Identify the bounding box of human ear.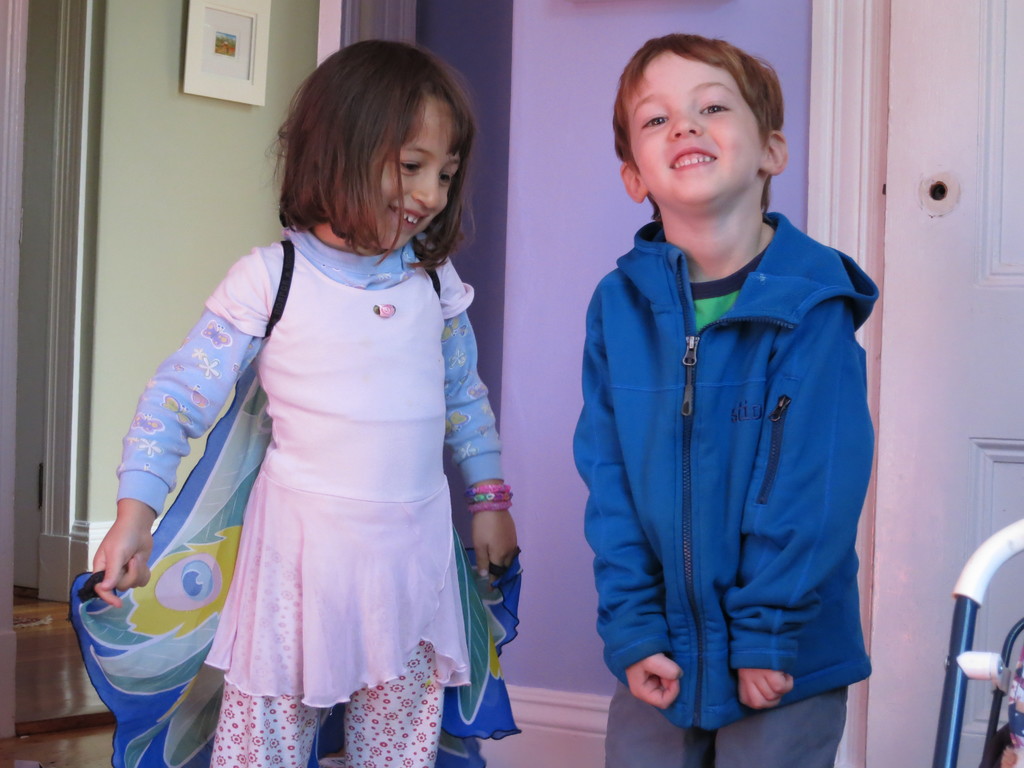
region(620, 161, 646, 201).
